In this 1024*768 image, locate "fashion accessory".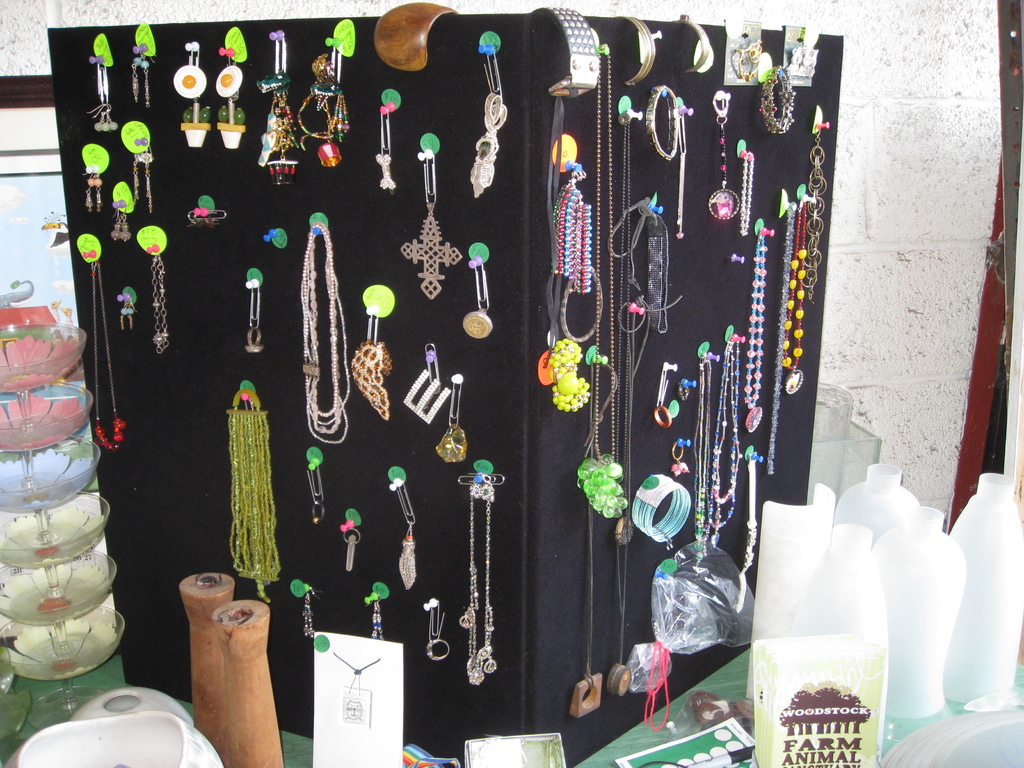
Bounding box: 129/47/153/108.
